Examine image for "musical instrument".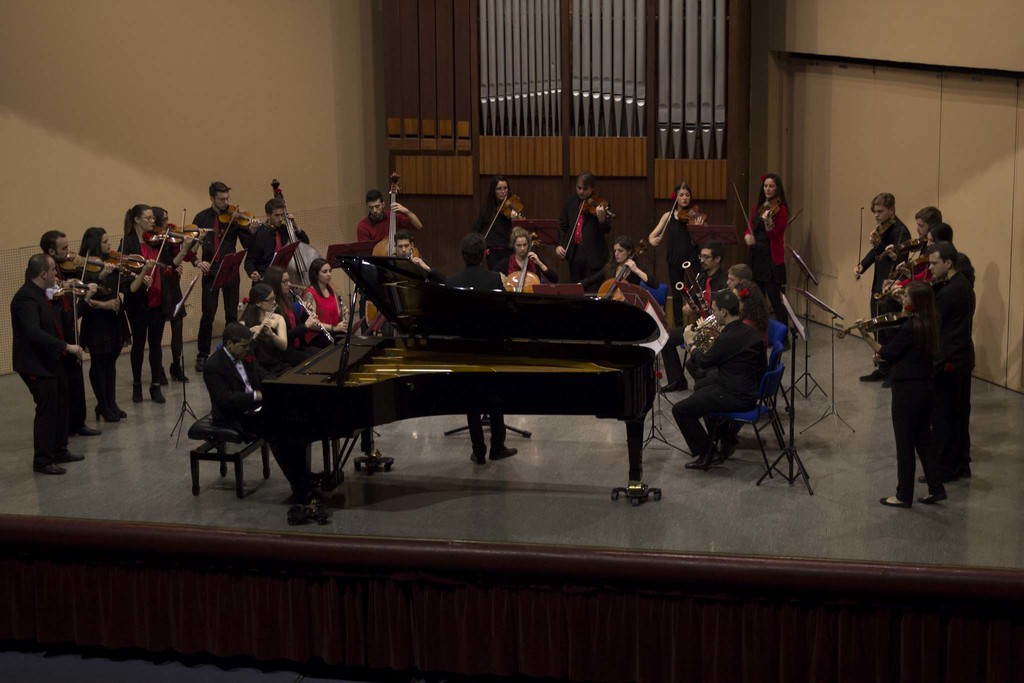
Examination result: <bbox>43, 274, 110, 361</bbox>.
